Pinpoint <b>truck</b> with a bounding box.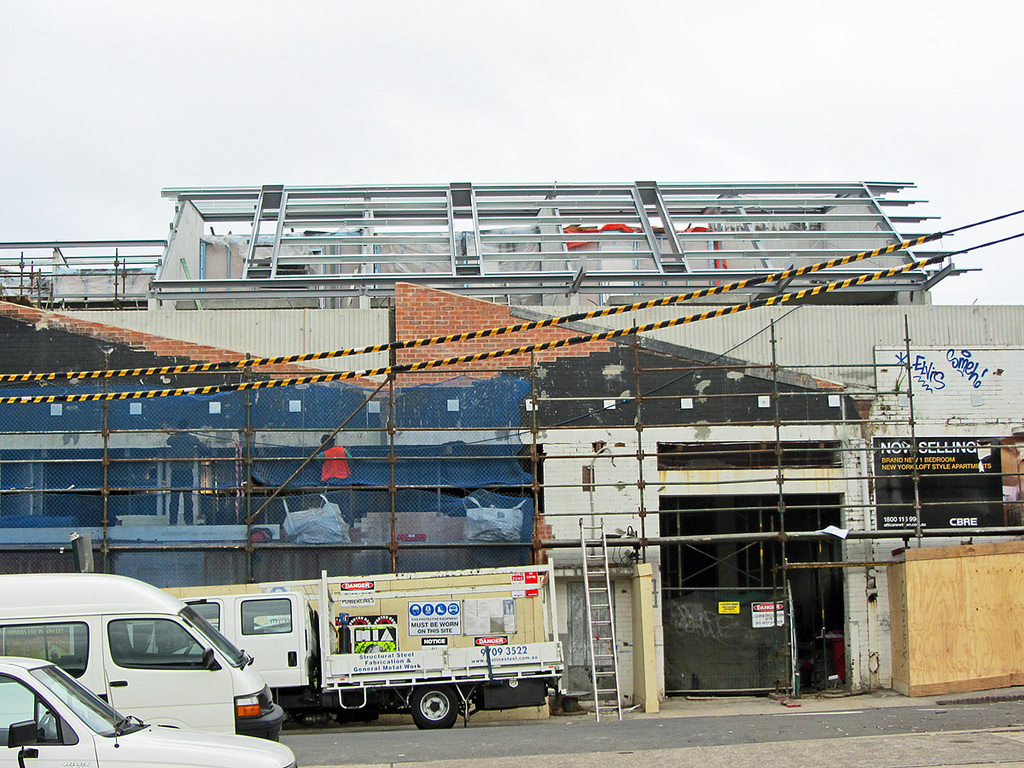
BBox(148, 572, 572, 738).
